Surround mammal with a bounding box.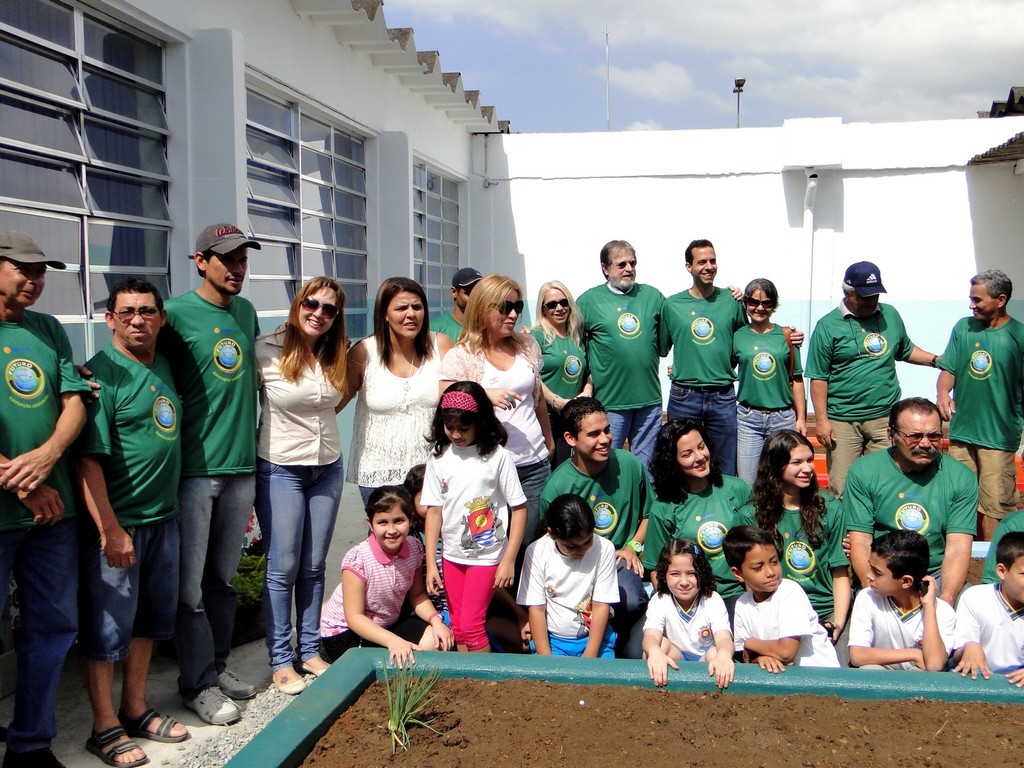
{"x1": 523, "y1": 278, "x2": 594, "y2": 473}.
